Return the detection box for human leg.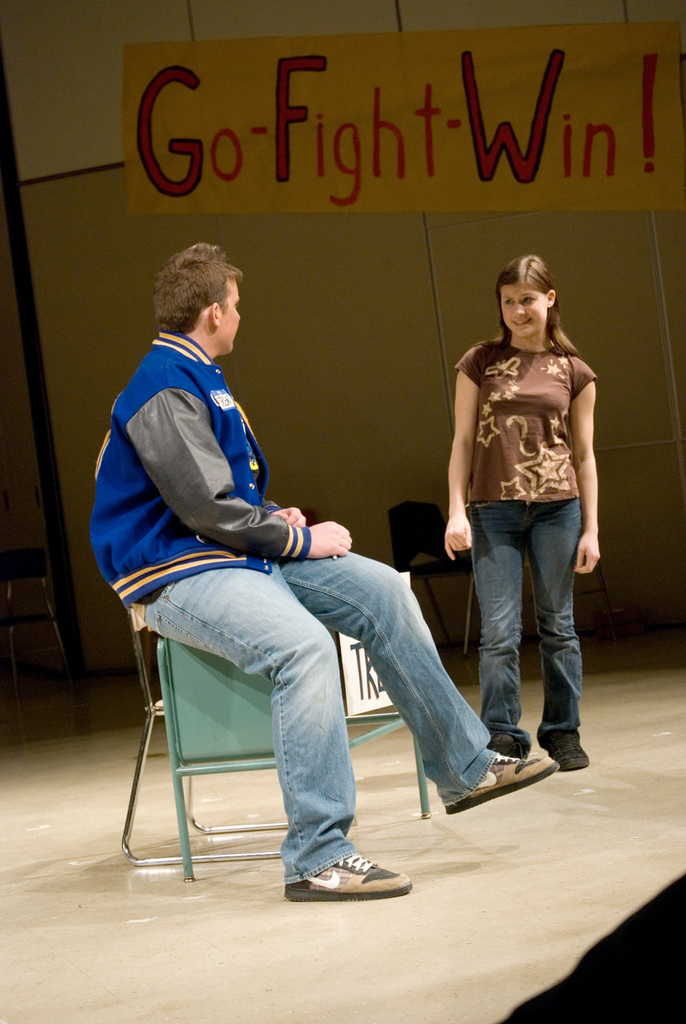
119/539/415/901.
